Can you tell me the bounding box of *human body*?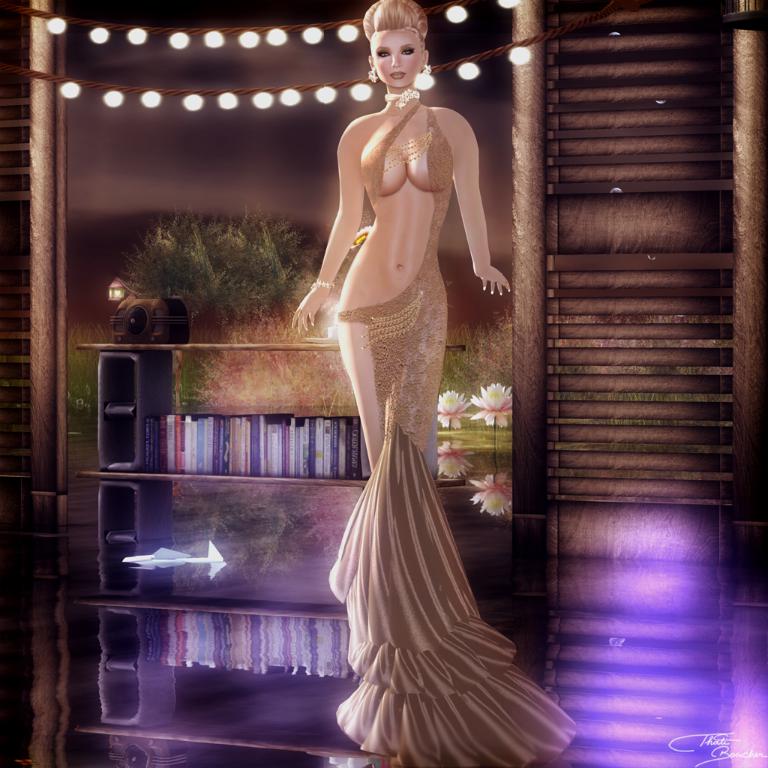
(x1=297, y1=51, x2=543, y2=740).
